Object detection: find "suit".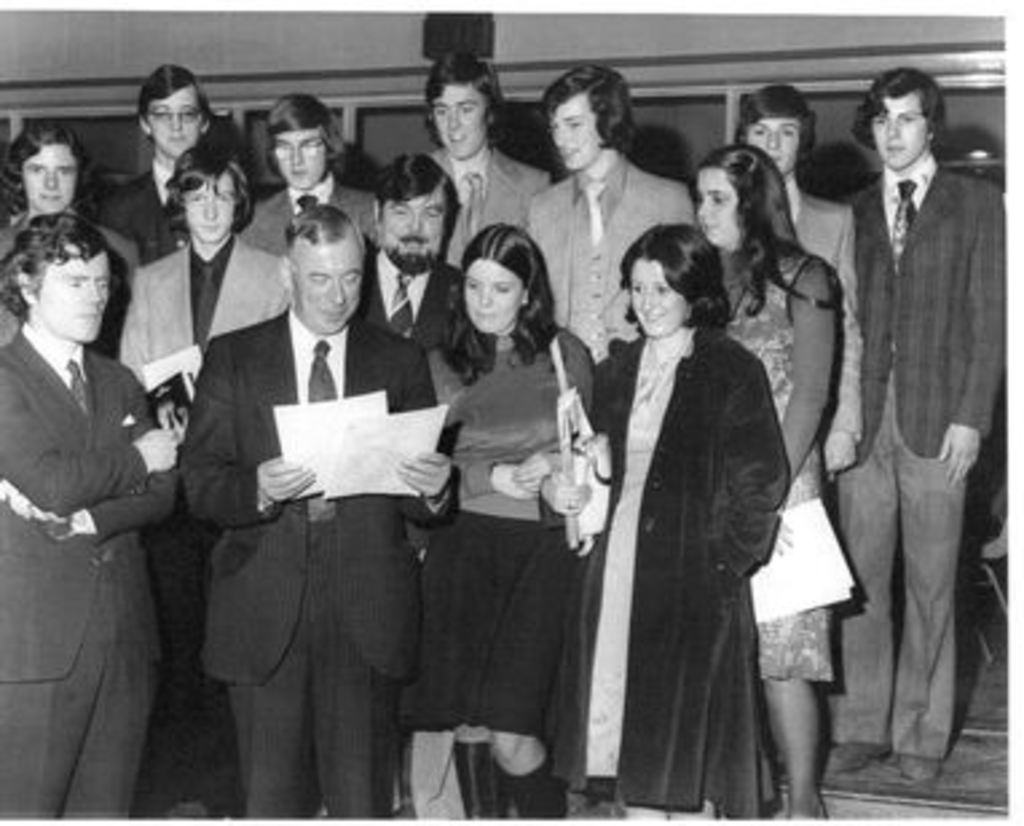
791/185/866/477.
